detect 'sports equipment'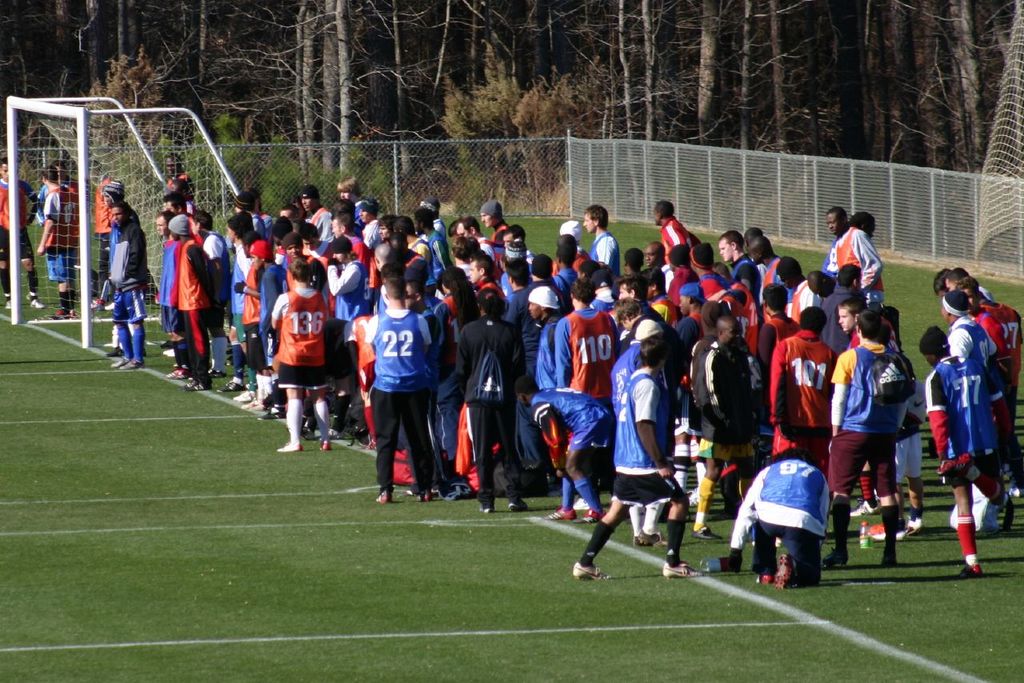
(958, 561, 982, 578)
